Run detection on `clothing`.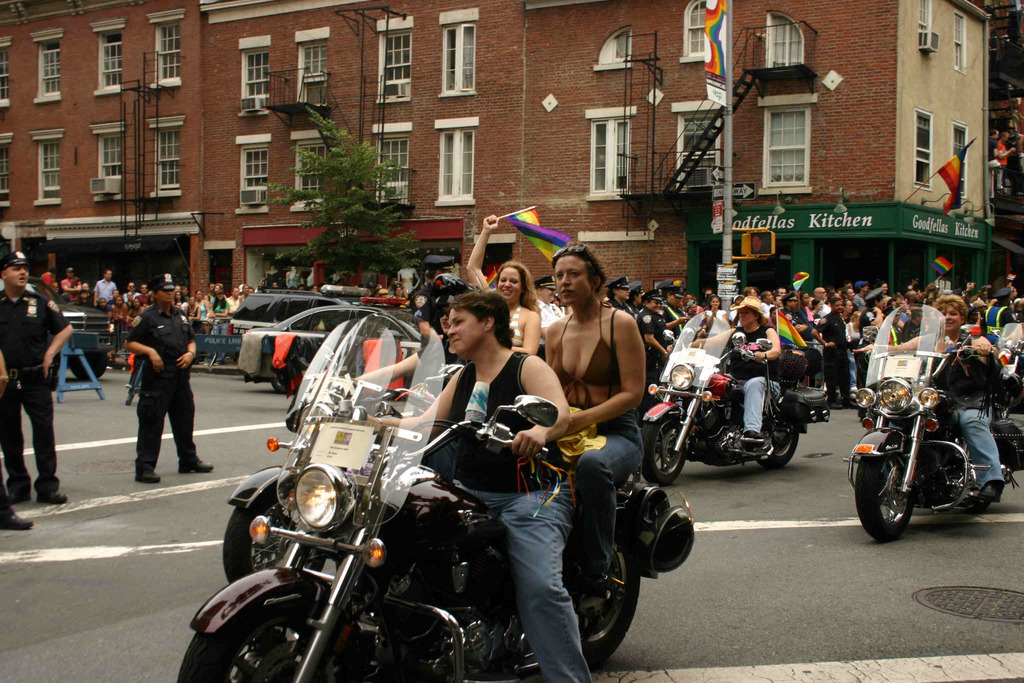
Result: region(726, 329, 780, 439).
